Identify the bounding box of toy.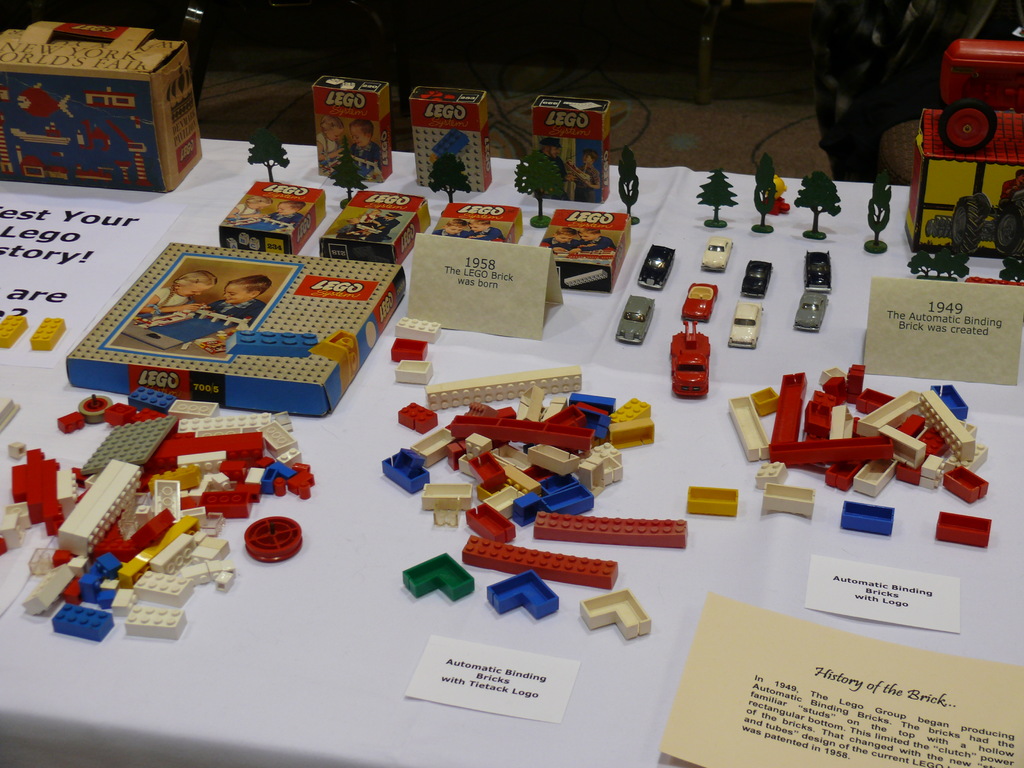
rect(622, 295, 657, 346).
